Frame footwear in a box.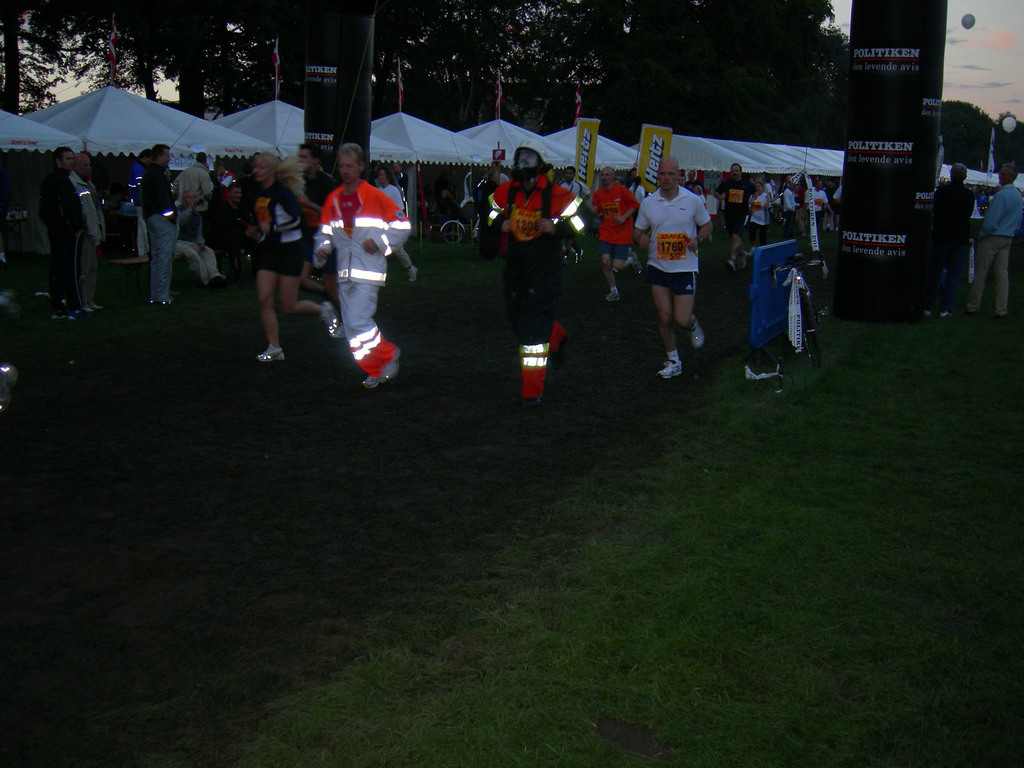
[x1=321, y1=278, x2=337, y2=305].
